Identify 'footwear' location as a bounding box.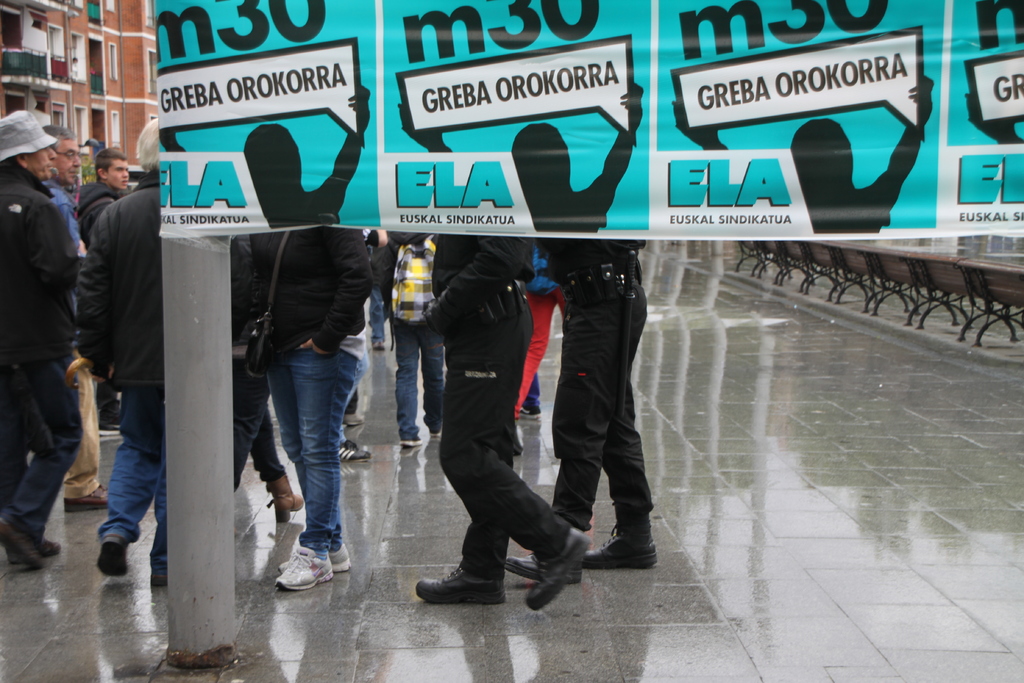
400:440:421:451.
